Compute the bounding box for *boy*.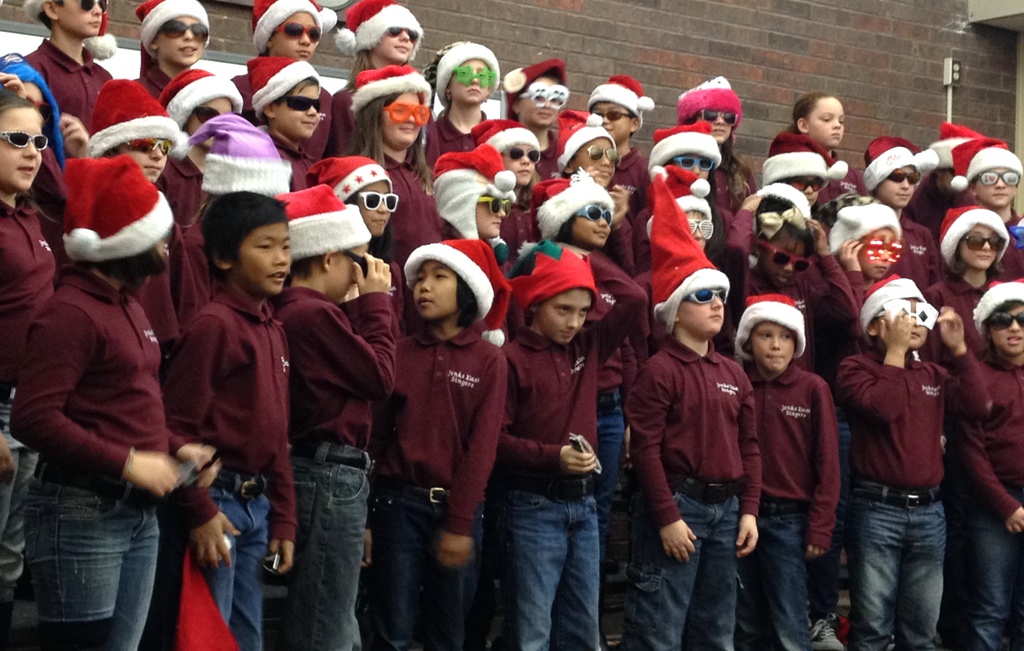
bbox=[163, 193, 298, 641].
